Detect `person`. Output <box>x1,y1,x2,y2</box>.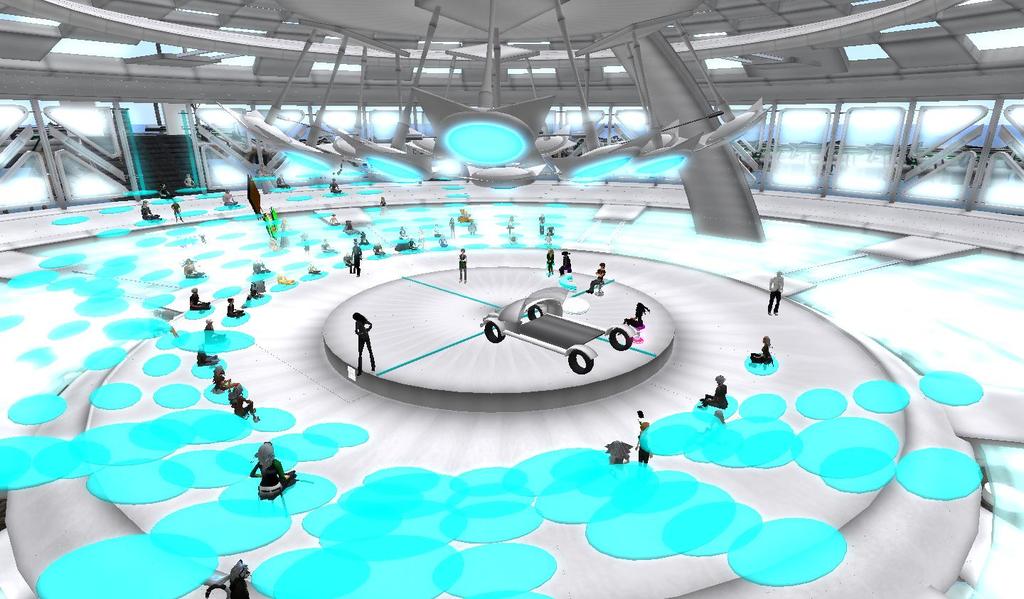
<box>189,286,209,307</box>.
